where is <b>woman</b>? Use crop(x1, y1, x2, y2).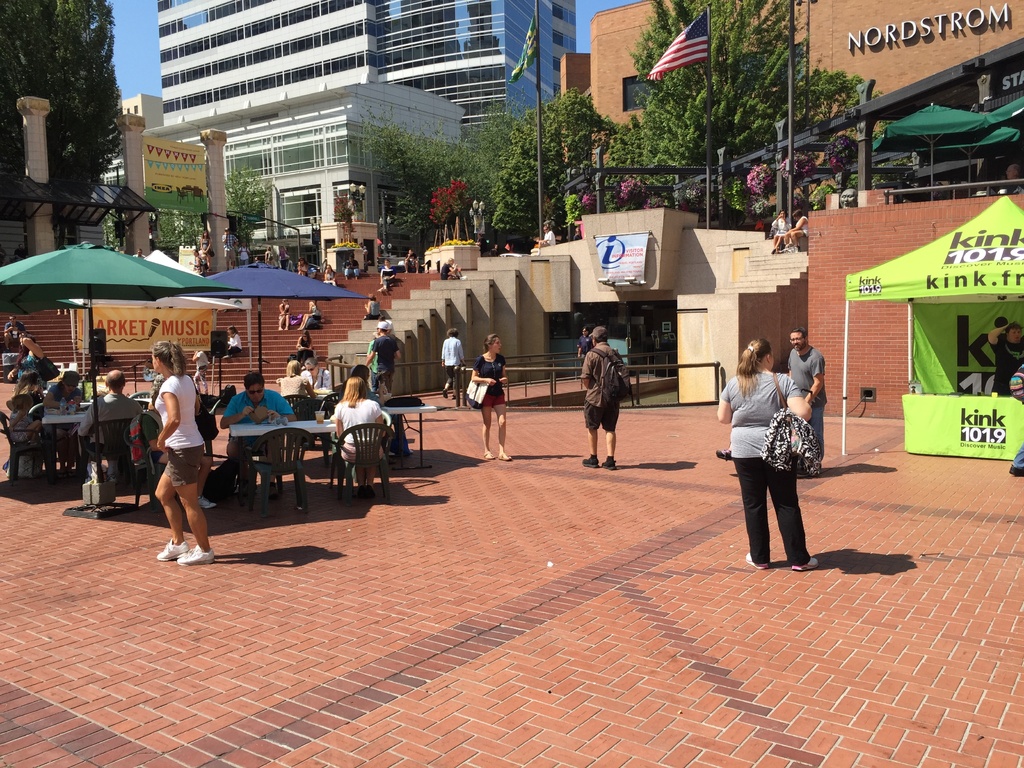
crop(278, 358, 319, 431).
